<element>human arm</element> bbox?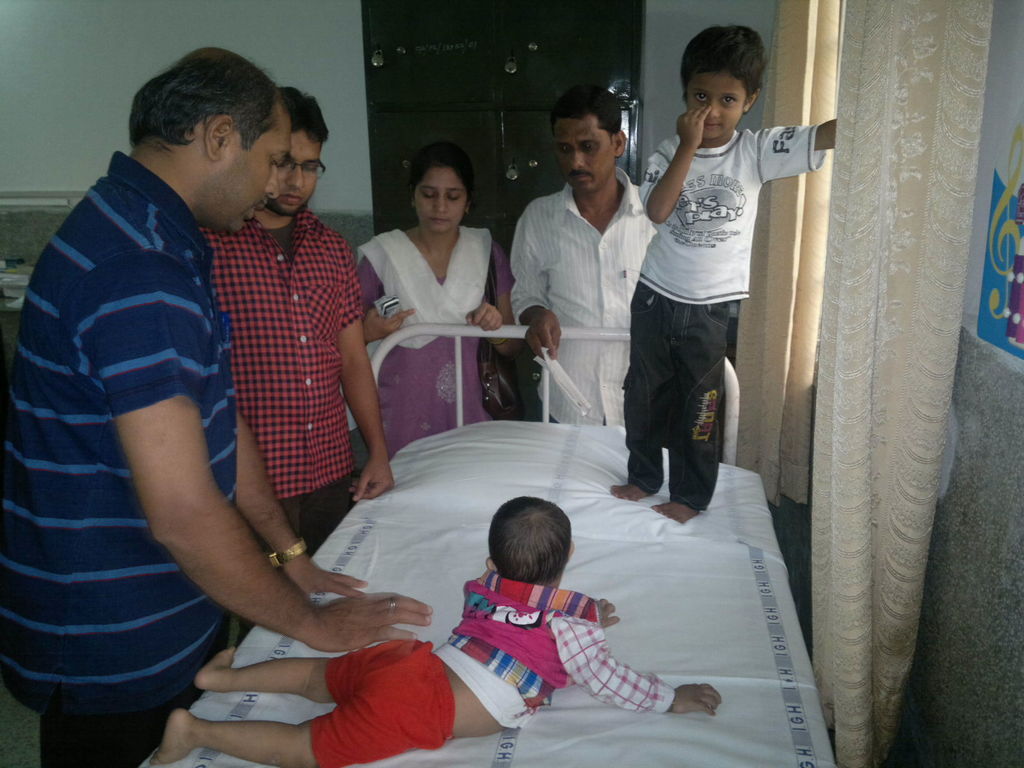
bbox=(764, 113, 837, 182)
